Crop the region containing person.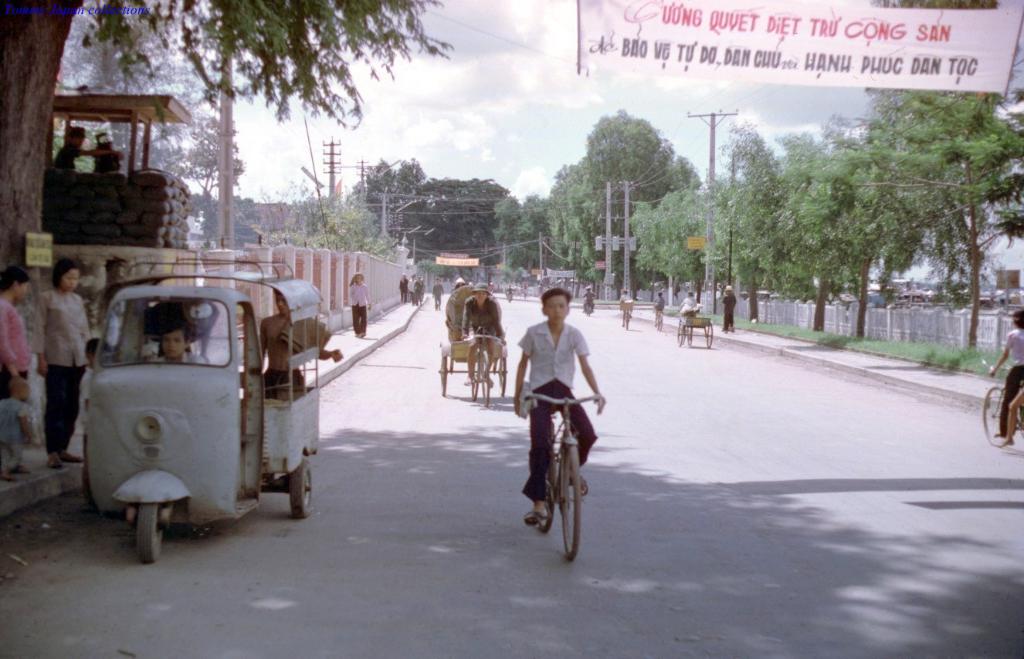
Crop region: detection(417, 275, 426, 306).
